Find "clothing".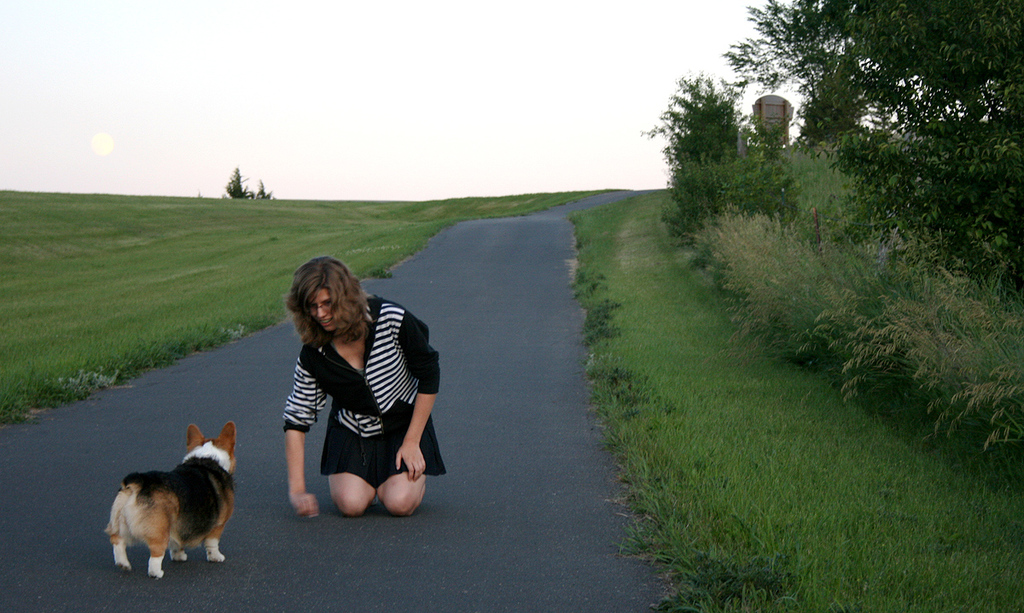
[281,299,447,488].
